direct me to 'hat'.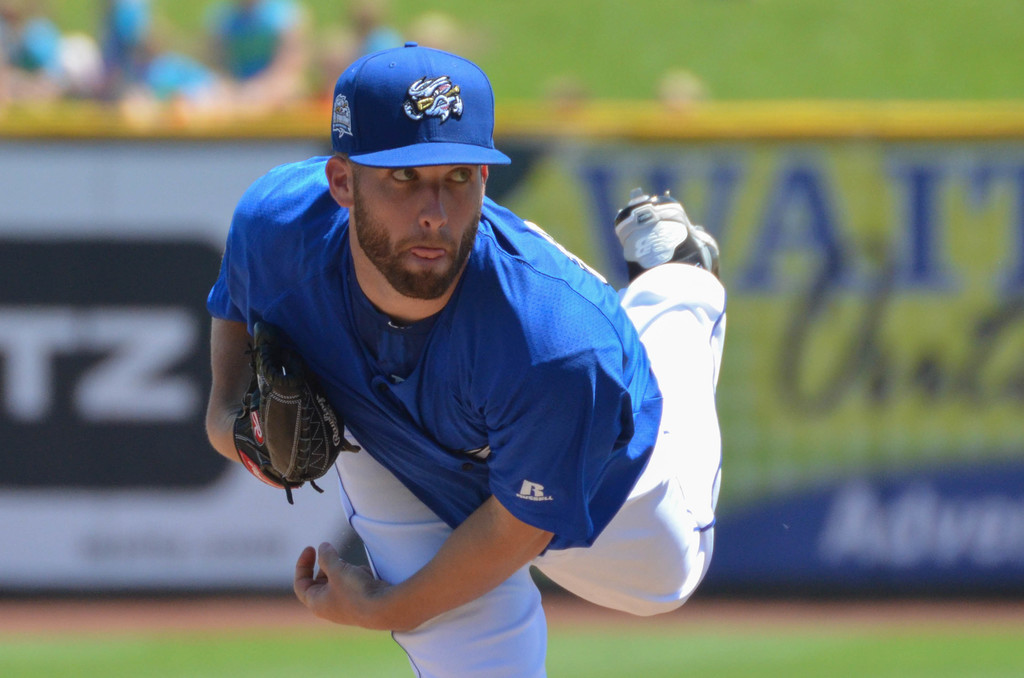
Direction: Rect(330, 35, 510, 172).
